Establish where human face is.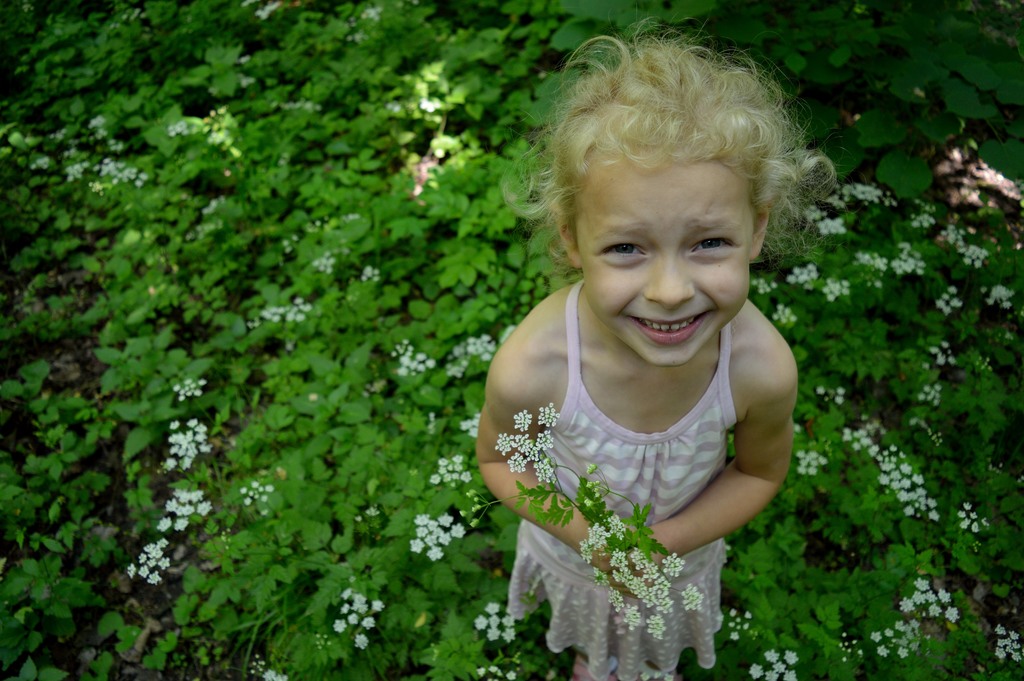
Established at x1=570, y1=147, x2=746, y2=366.
